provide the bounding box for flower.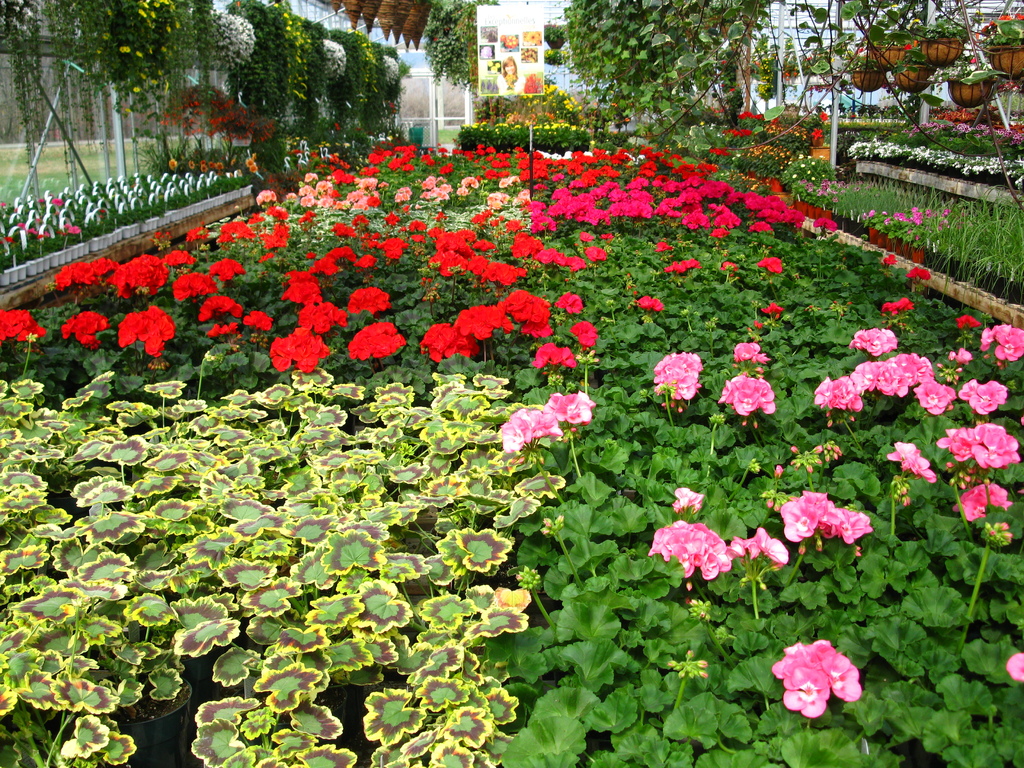
955, 312, 977, 331.
